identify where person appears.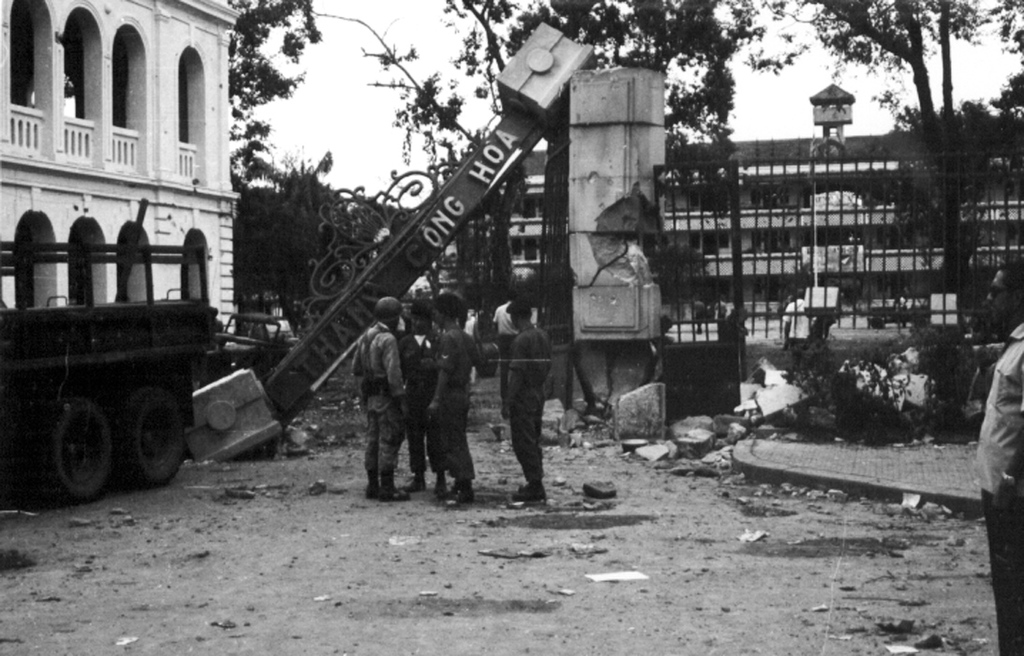
Appears at 493 293 512 409.
